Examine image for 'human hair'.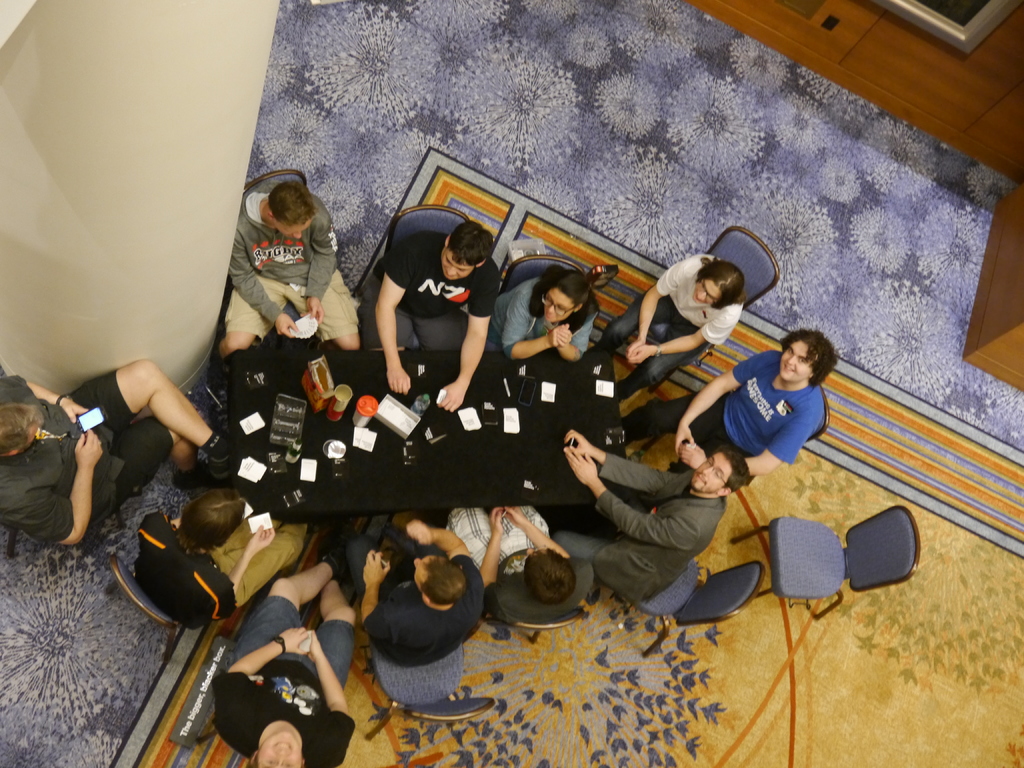
Examination result: box(710, 443, 749, 495).
